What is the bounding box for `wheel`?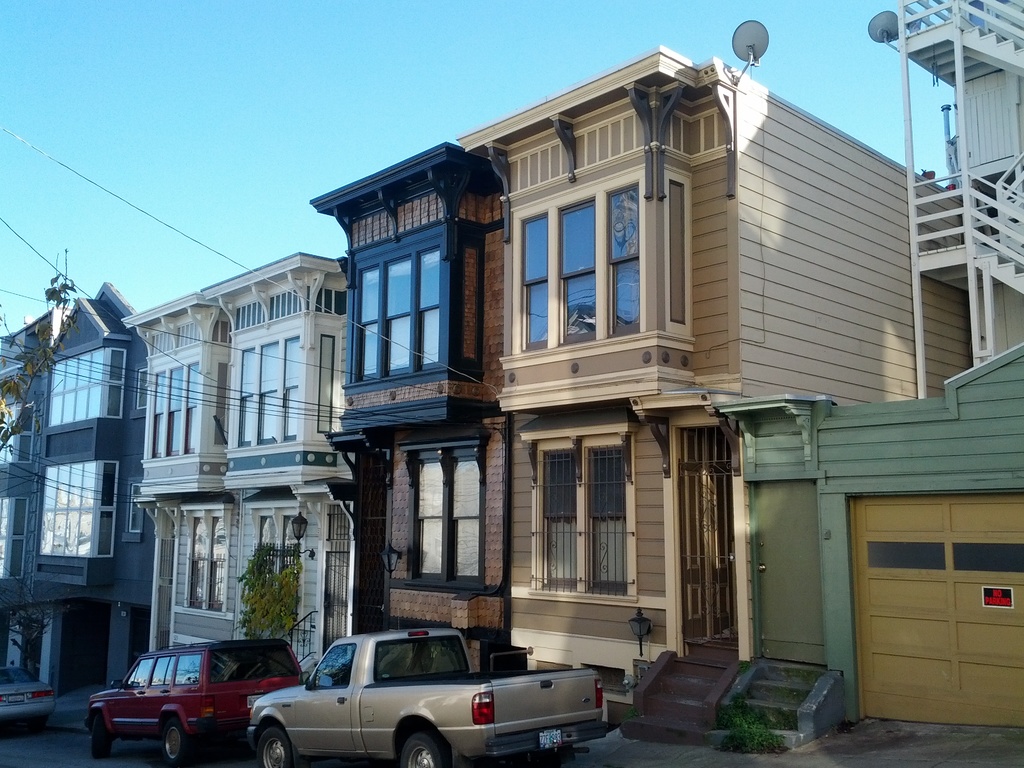
[left=257, top=728, right=294, bottom=767].
